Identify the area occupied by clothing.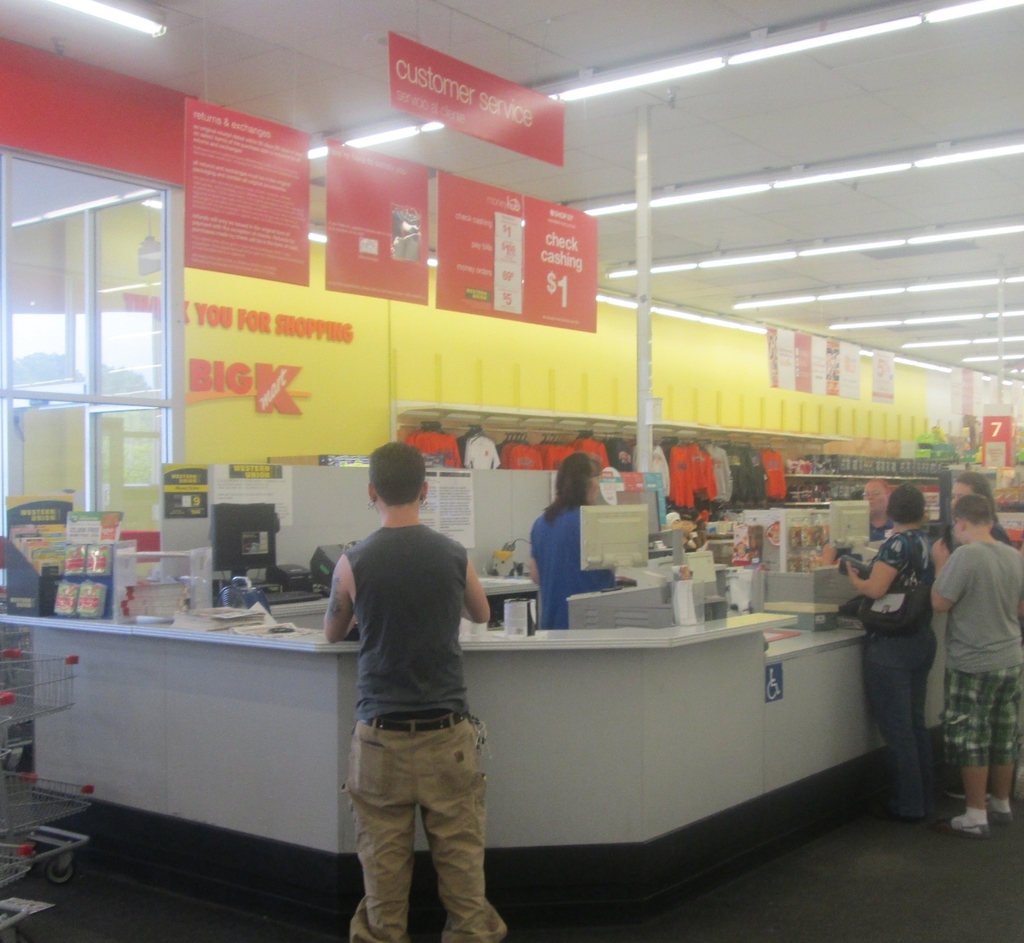
Area: x1=526 y1=493 x2=621 y2=634.
